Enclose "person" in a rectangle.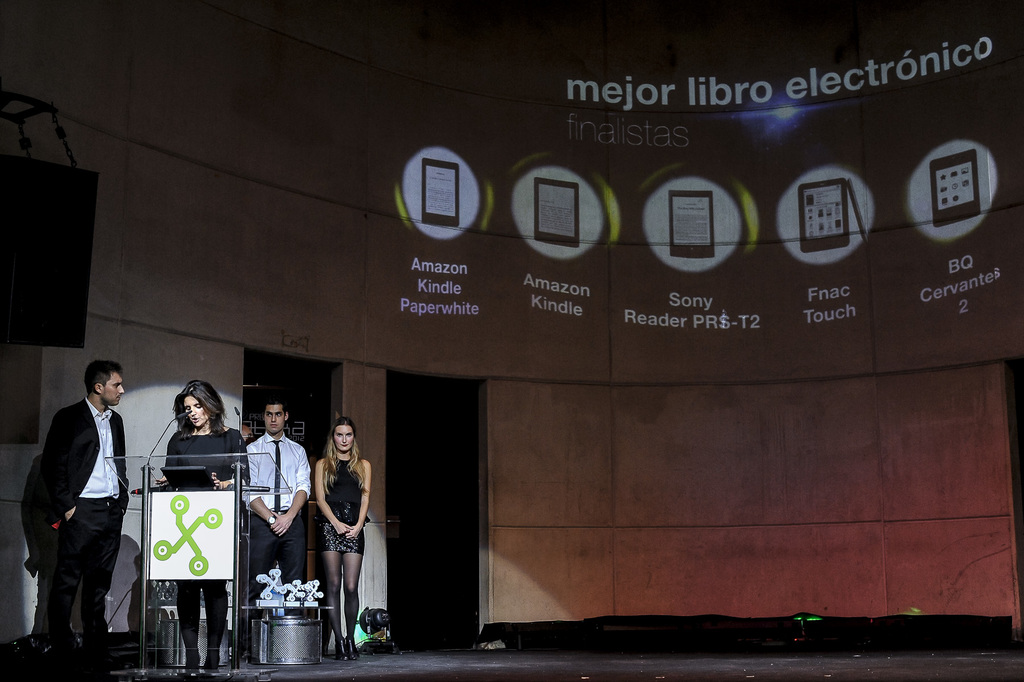
x1=315, y1=414, x2=372, y2=660.
